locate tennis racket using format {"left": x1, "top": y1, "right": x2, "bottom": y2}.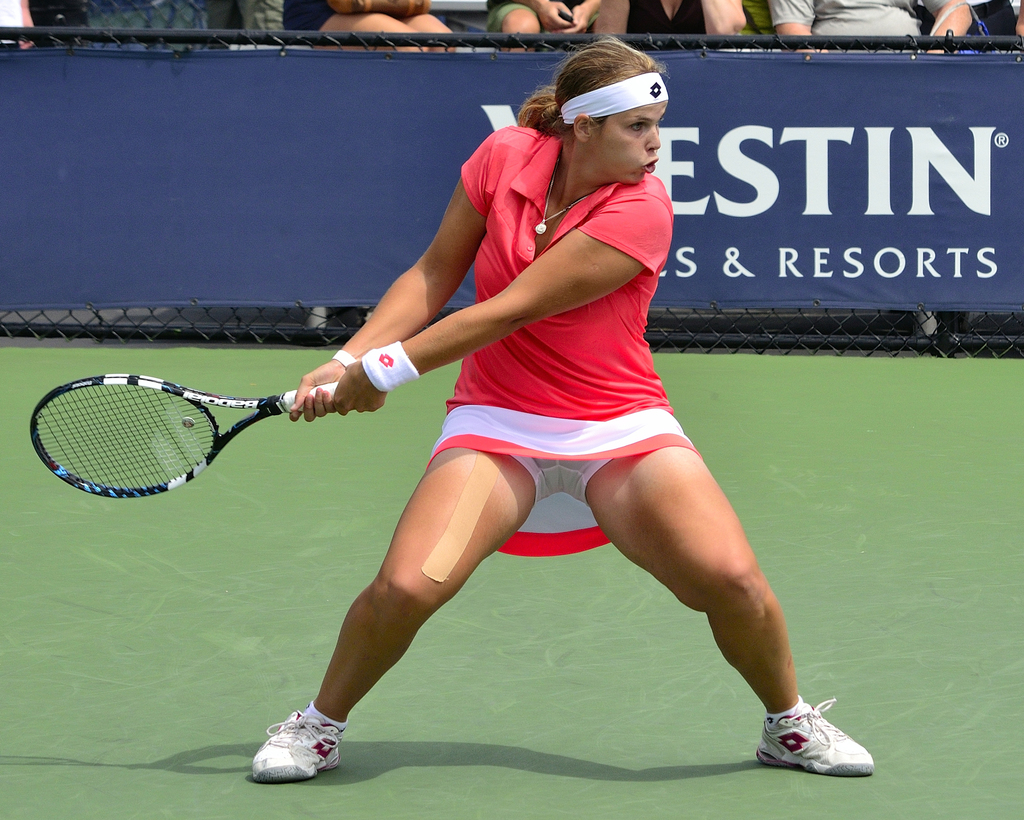
{"left": 34, "top": 373, "right": 341, "bottom": 499}.
